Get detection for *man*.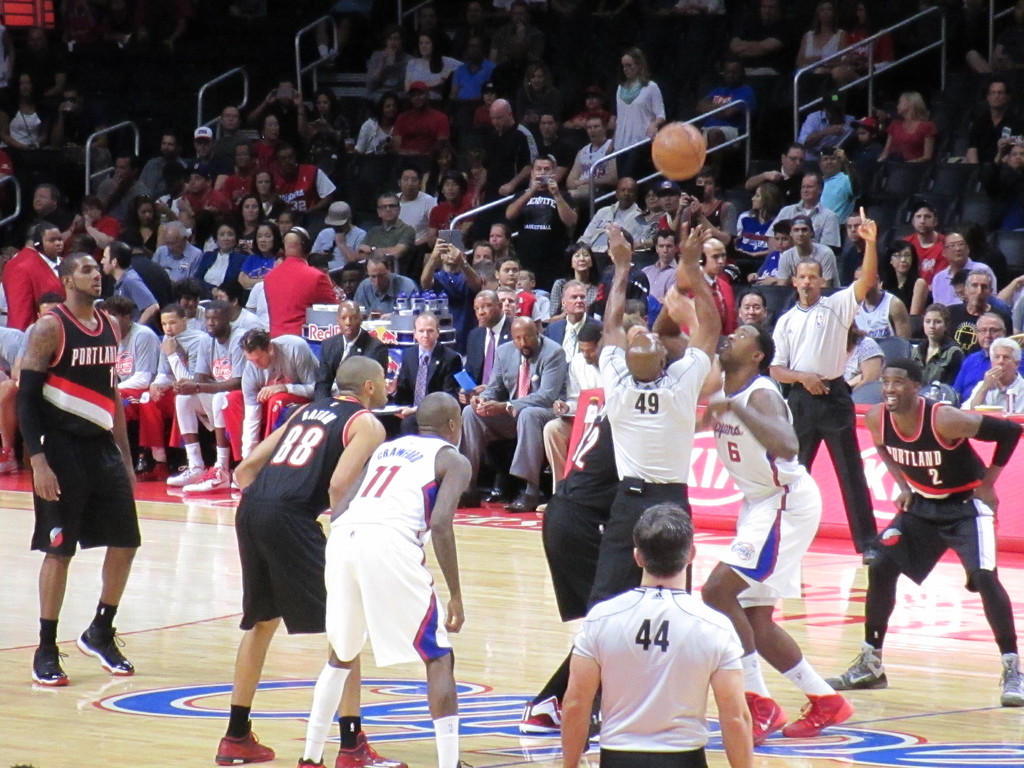
Detection: (left=500, top=258, right=543, bottom=314).
